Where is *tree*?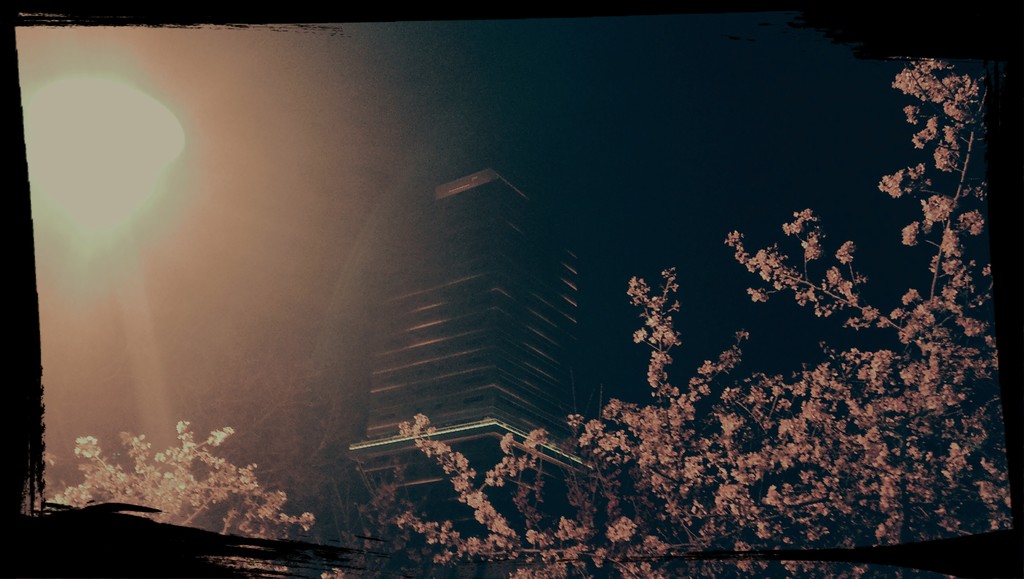
(387, 53, 1005, 578).
